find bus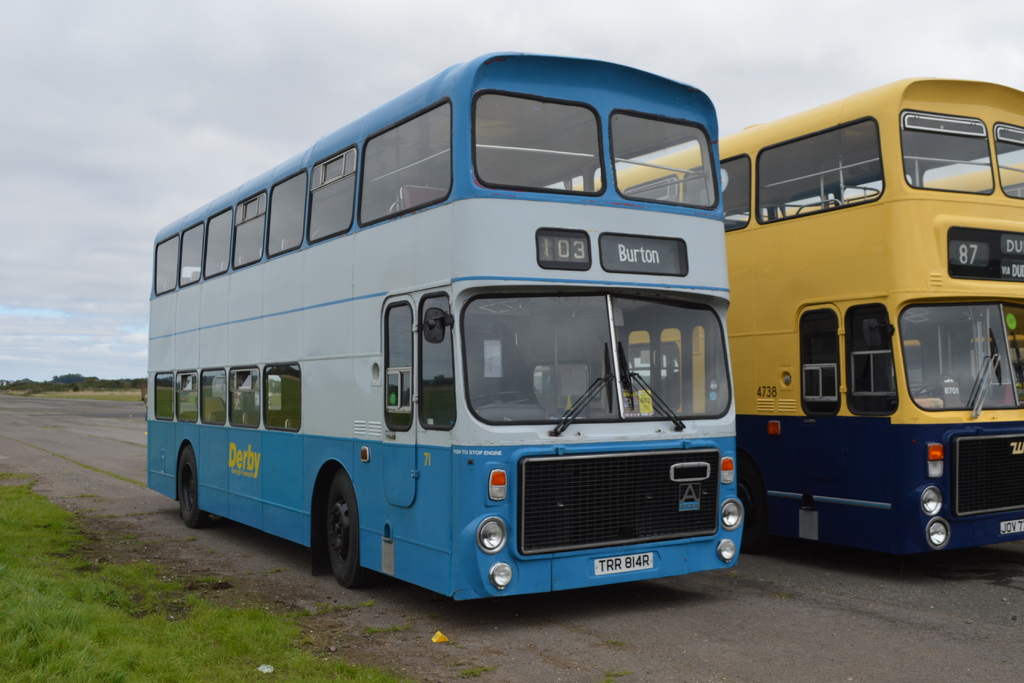
detection(147, 51, 746, 605)
